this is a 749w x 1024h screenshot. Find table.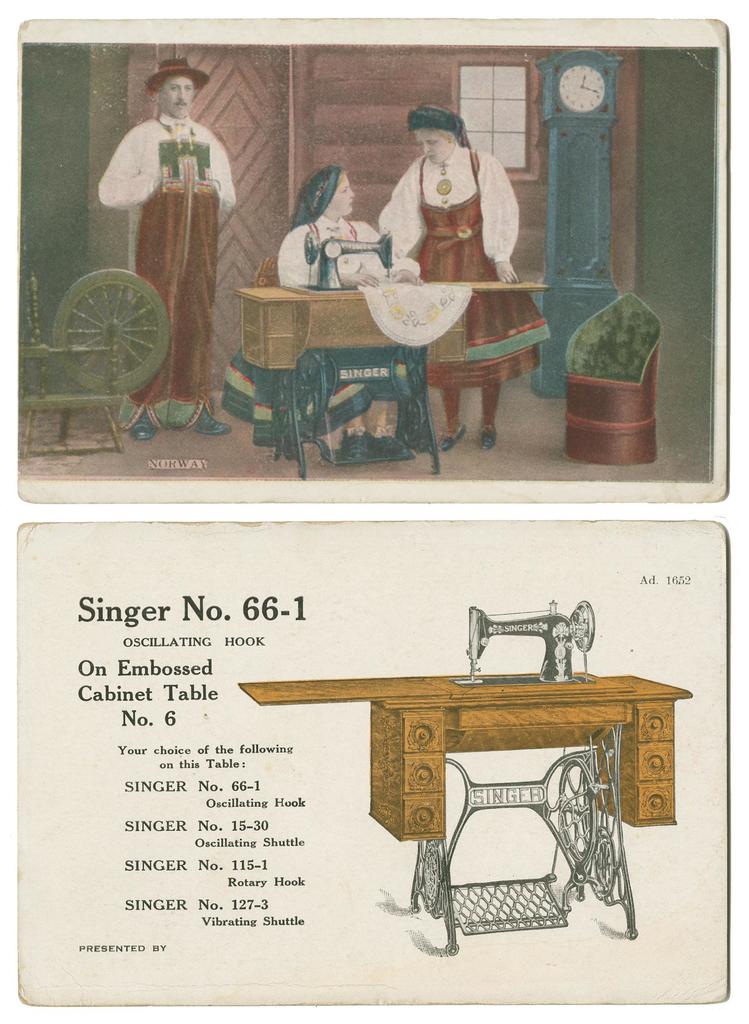
Bounding box: select_region(242, 282, 552, 479).
